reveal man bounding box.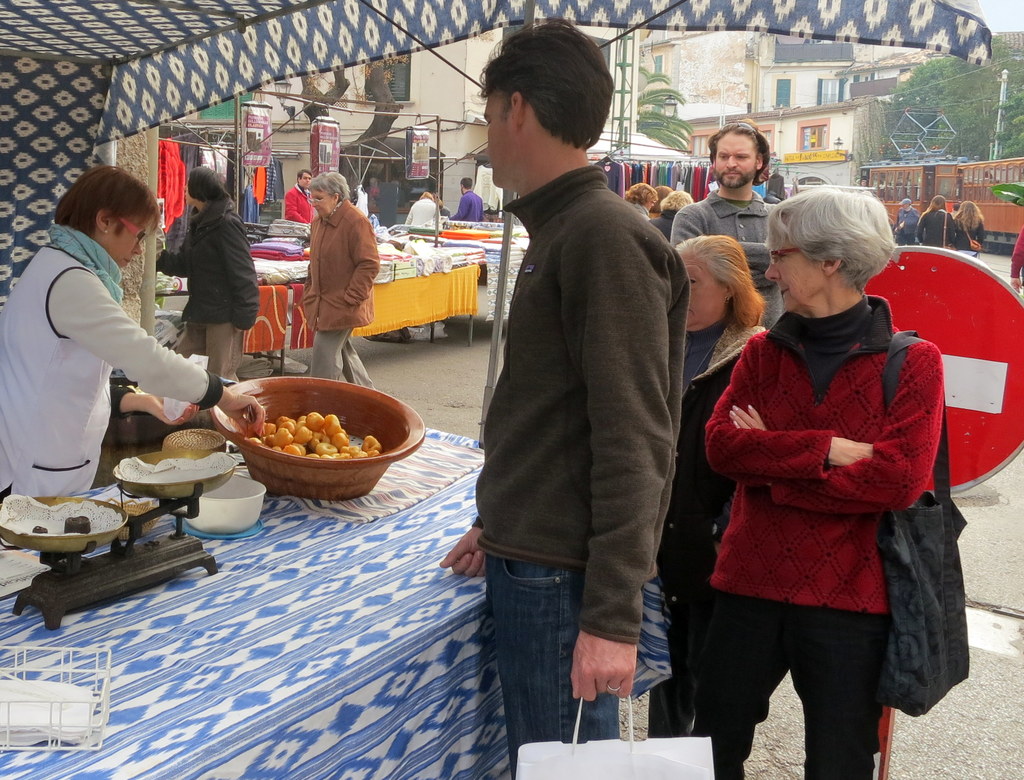
Revealed: [431, 15, 679, 738].
